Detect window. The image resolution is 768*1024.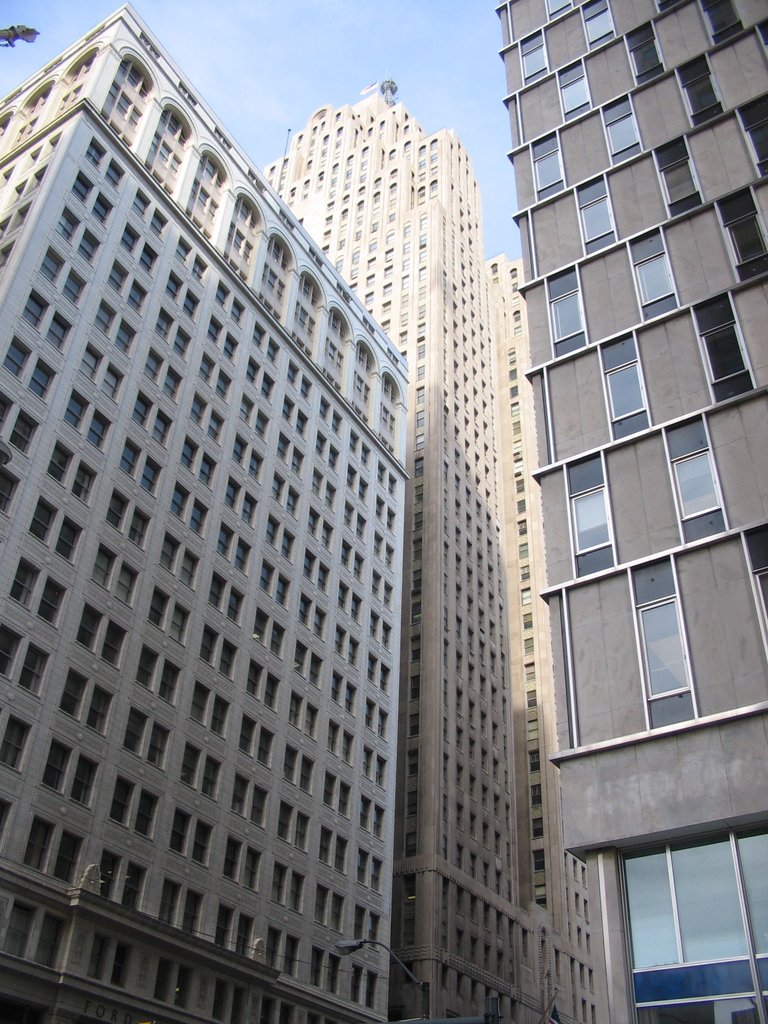
bbox=(671, 47, 726, 130).
